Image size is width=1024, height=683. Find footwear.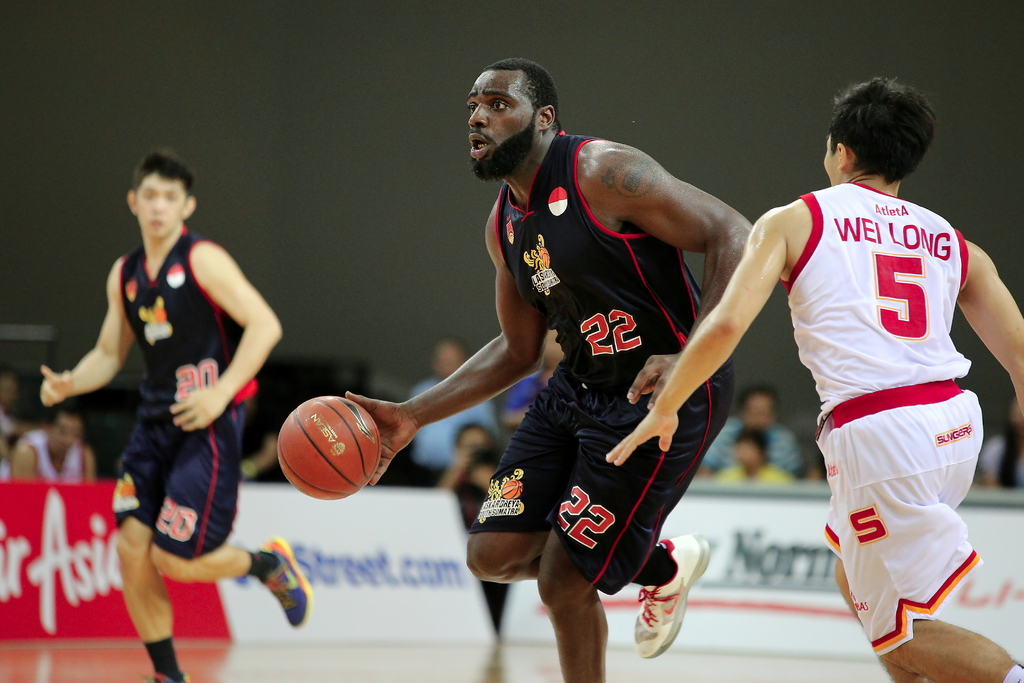
crop(627, 523, 714, 662).
